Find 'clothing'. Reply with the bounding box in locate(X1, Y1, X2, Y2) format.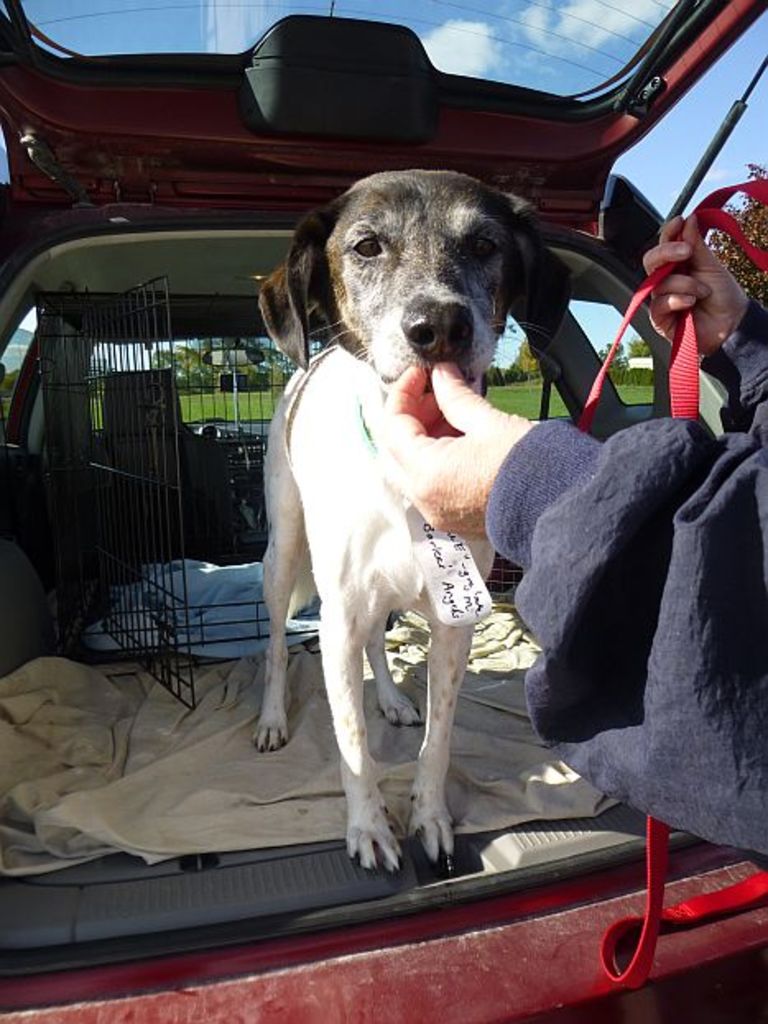
locate(472, 291, 766, 863).
